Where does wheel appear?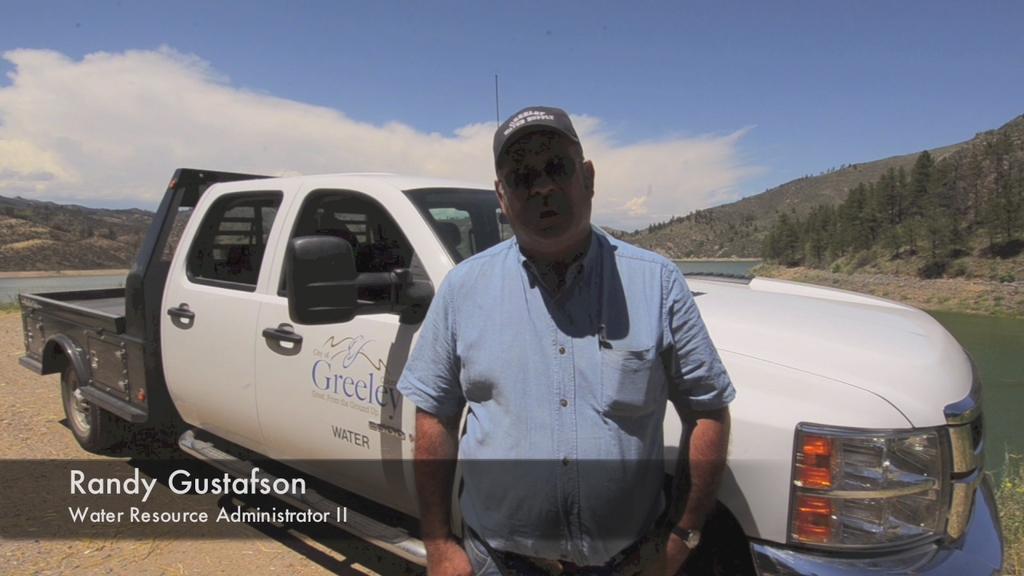
Appears at select_region(48, 342, 101, 444).
